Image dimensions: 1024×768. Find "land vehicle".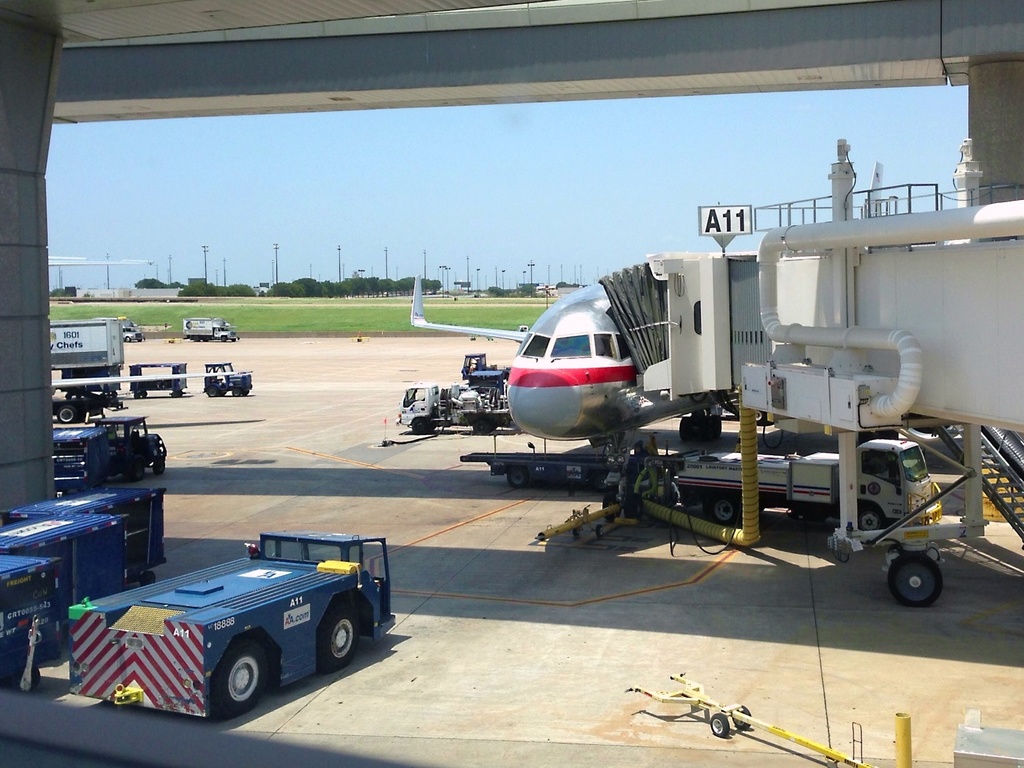
bbox=[49, 529, 387, 734].
